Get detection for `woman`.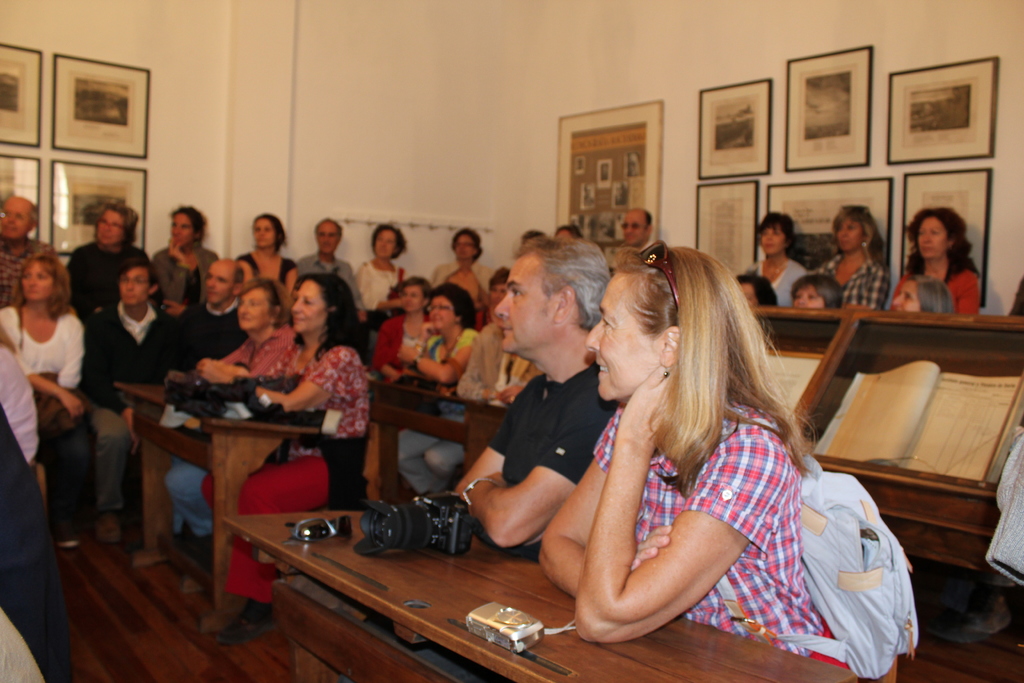
Detection: (811, 199, 896, 313).
